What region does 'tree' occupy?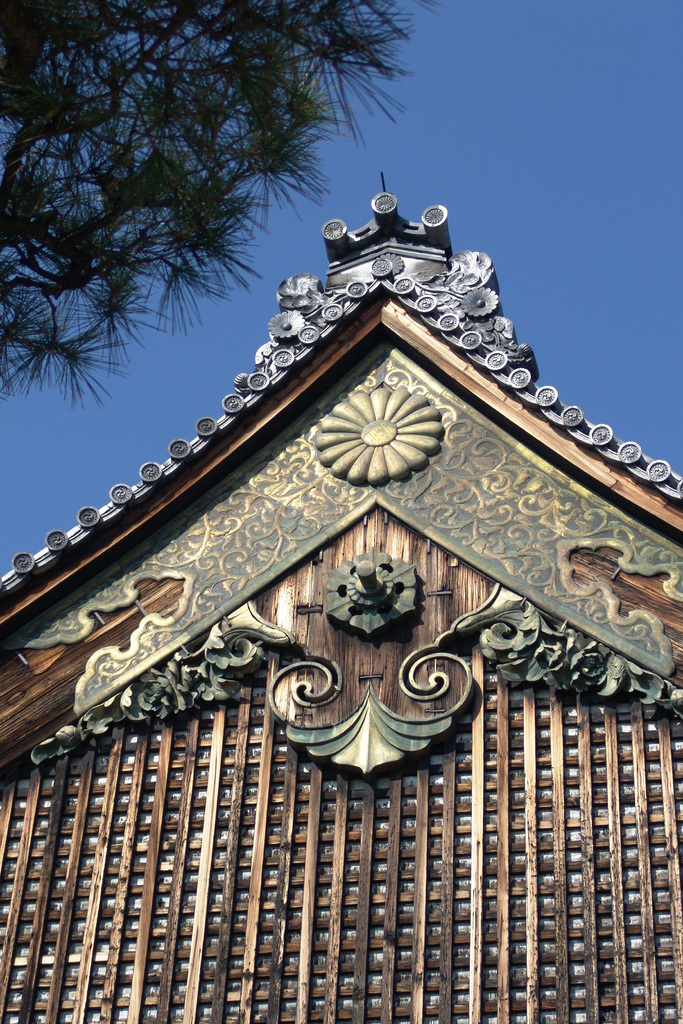
box(0, 0, 442, 417).
